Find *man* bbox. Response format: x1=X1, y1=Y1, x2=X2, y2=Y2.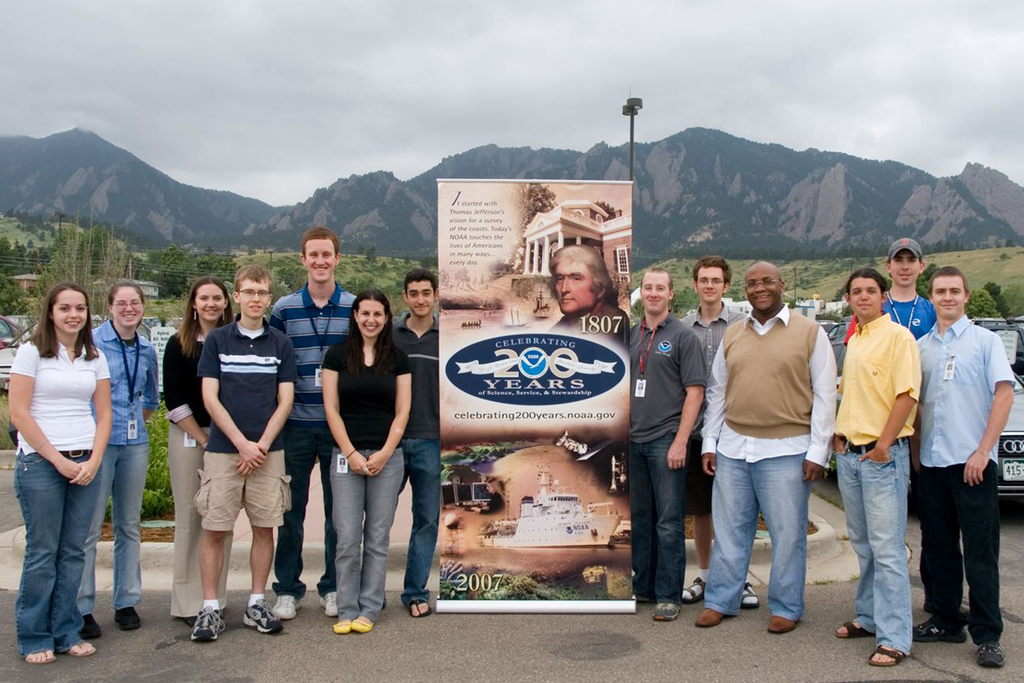
x1=195, y1=261, x2=284, y2=646.
